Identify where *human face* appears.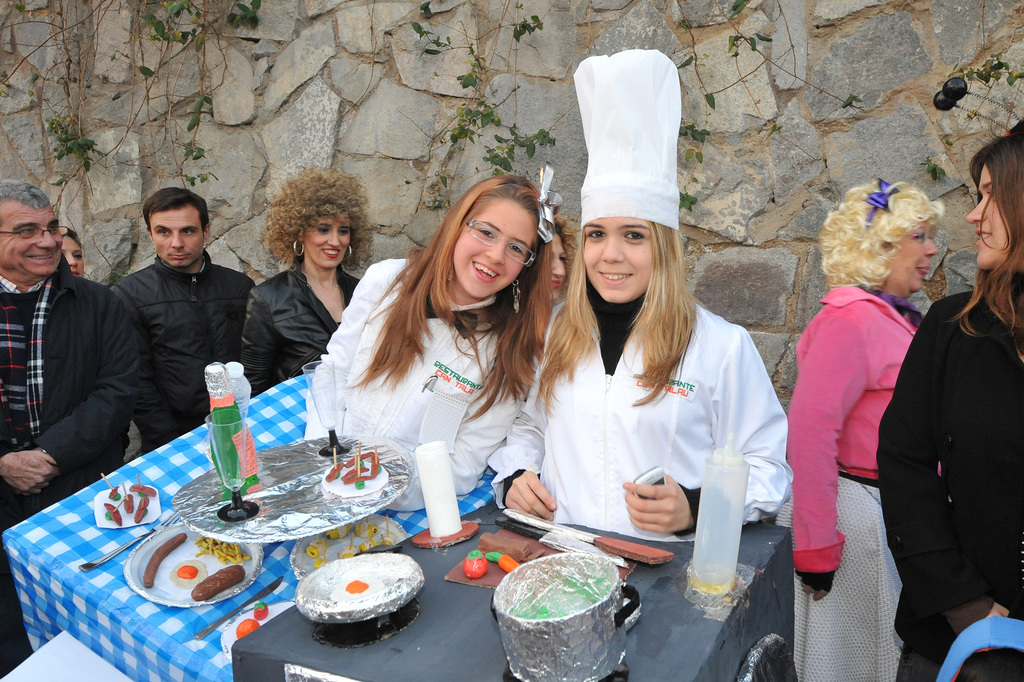
Appears at (964, 162, 1014, 269).
